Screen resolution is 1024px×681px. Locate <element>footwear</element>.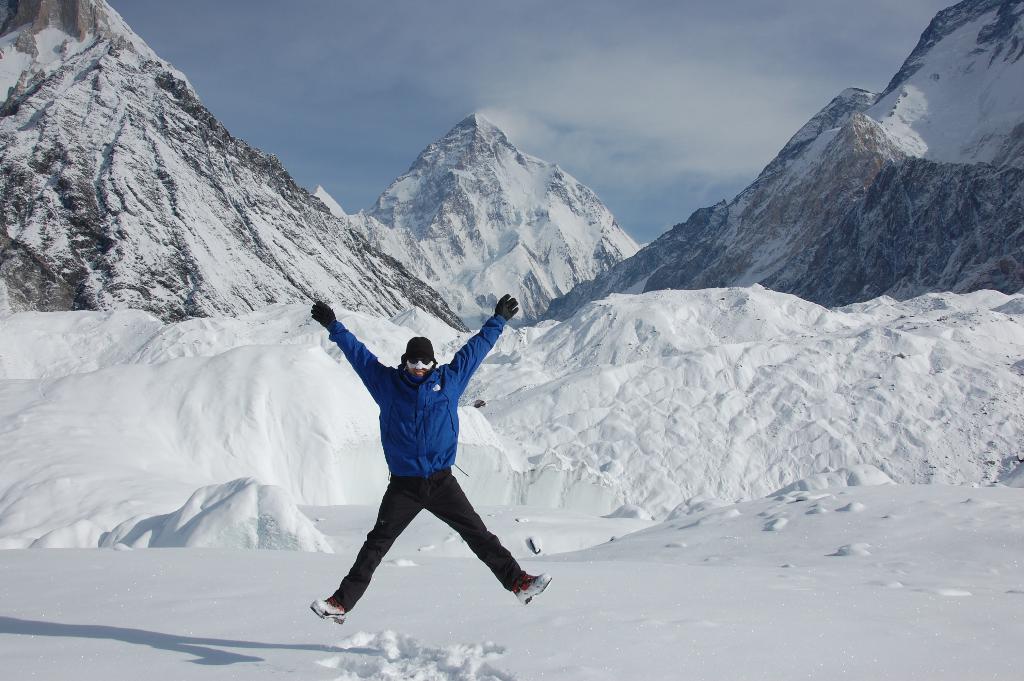
l=511, t=568, r=551, b=609.
